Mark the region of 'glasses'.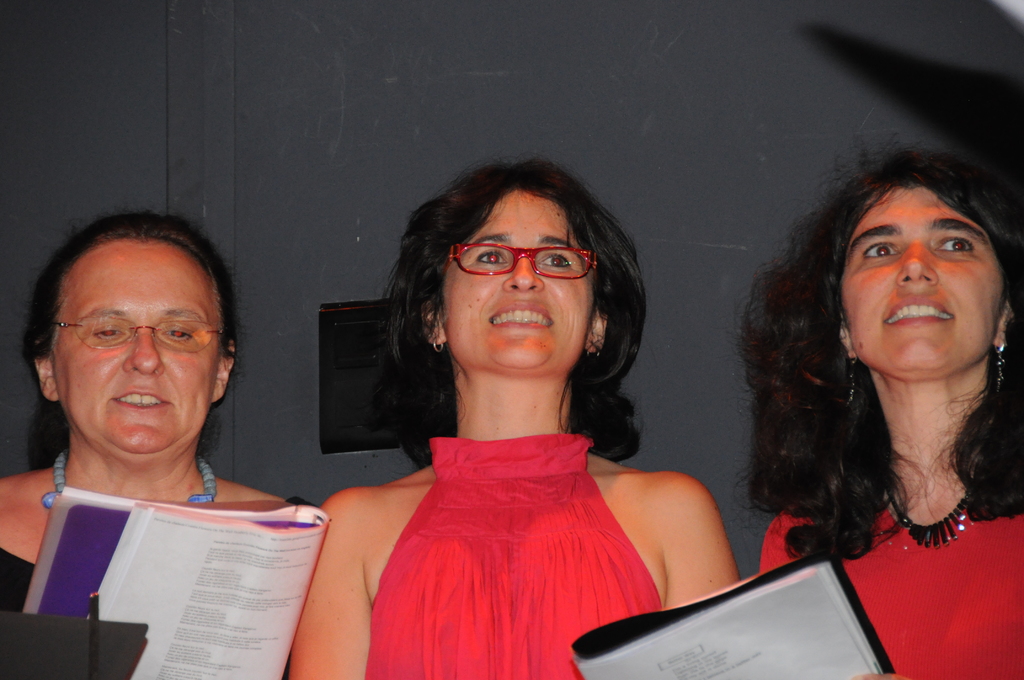
Region: 49:312:227:355.
